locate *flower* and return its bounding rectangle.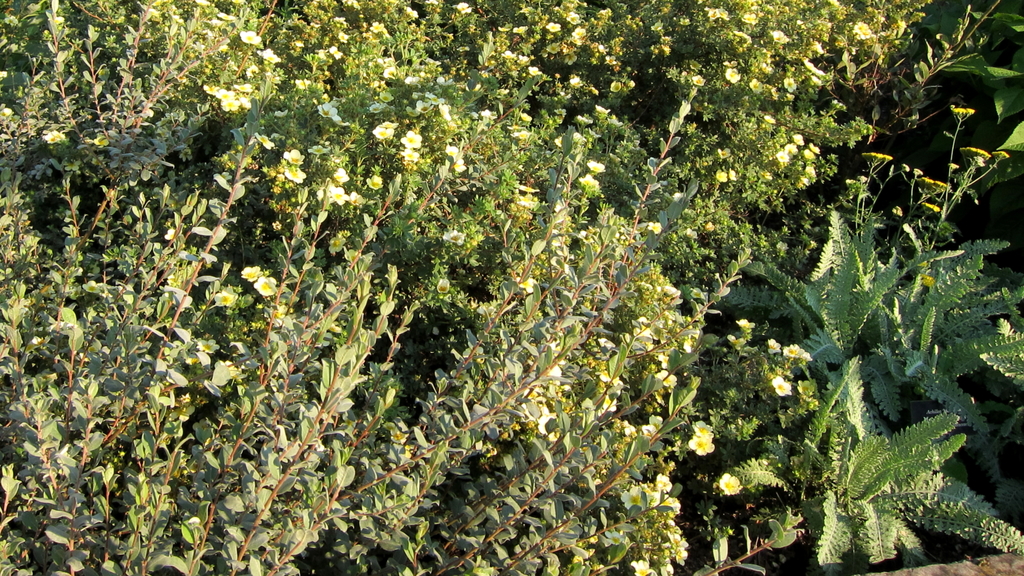
bbox(770, 374, 792, 397).
